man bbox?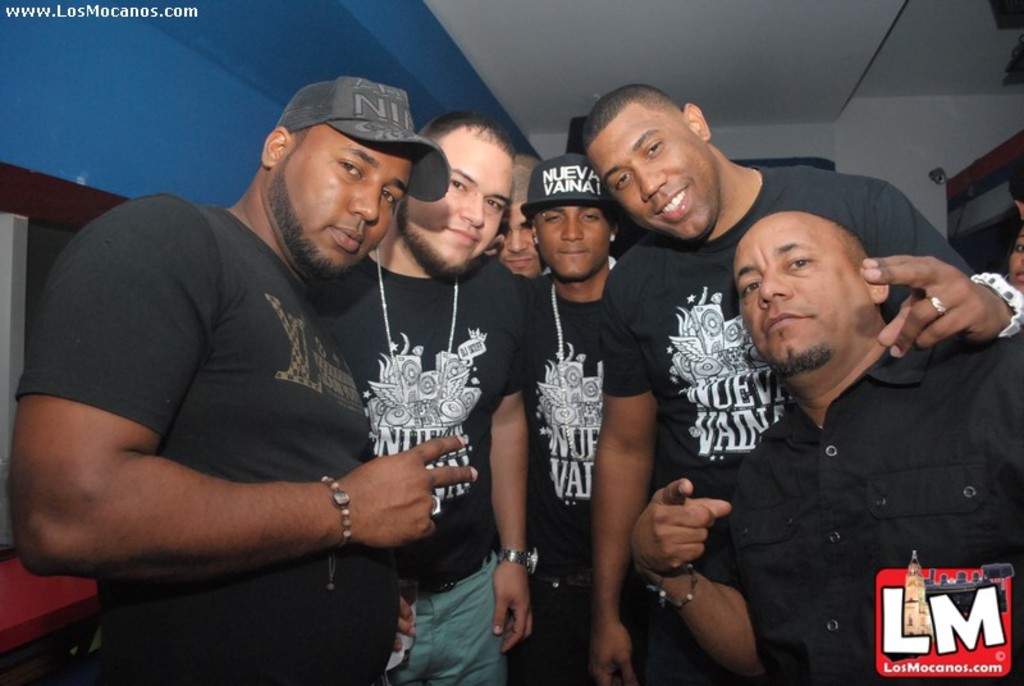
x1=490 y1=146 x2=710 y2=668
